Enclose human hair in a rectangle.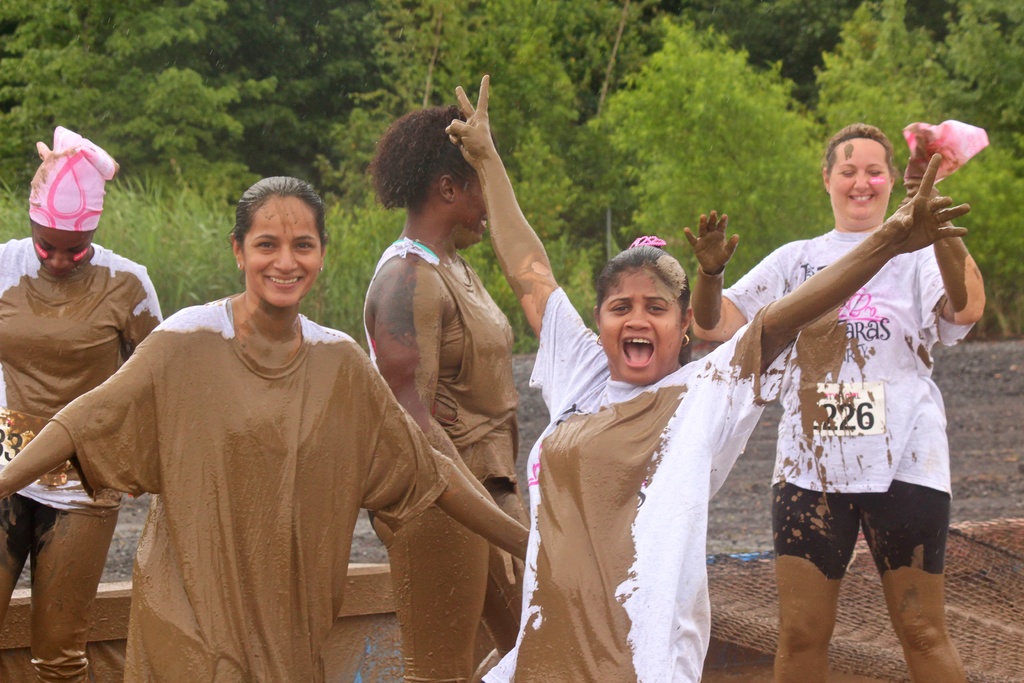
[x1=596, y1=244, x2=689, y2=333].
